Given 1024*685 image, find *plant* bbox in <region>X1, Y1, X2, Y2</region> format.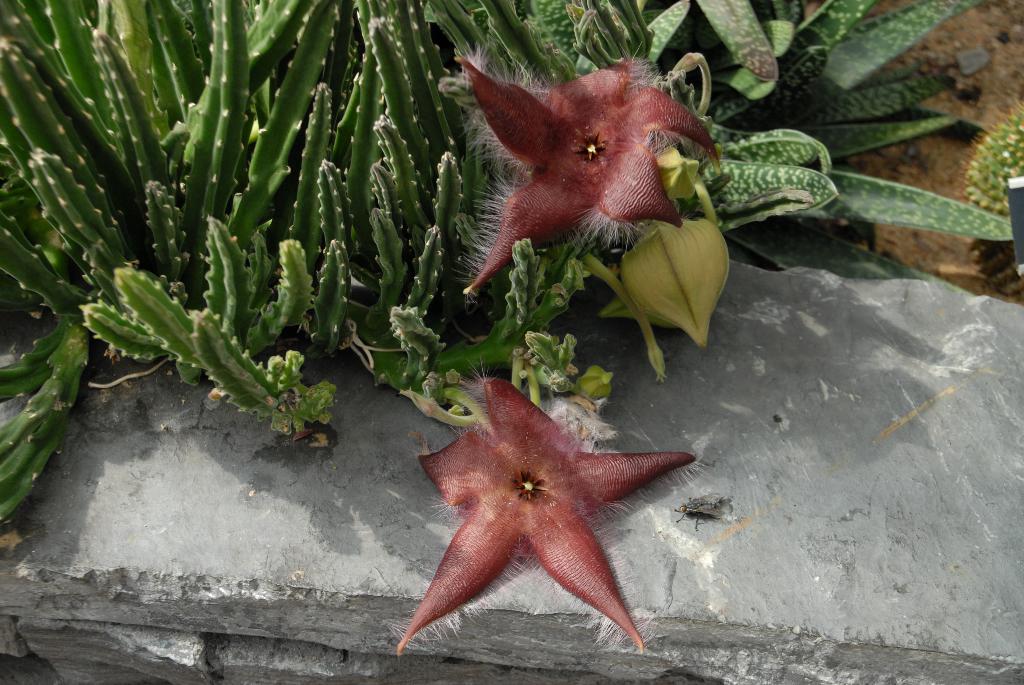
<region>0, 5, 600, 576</region>.
